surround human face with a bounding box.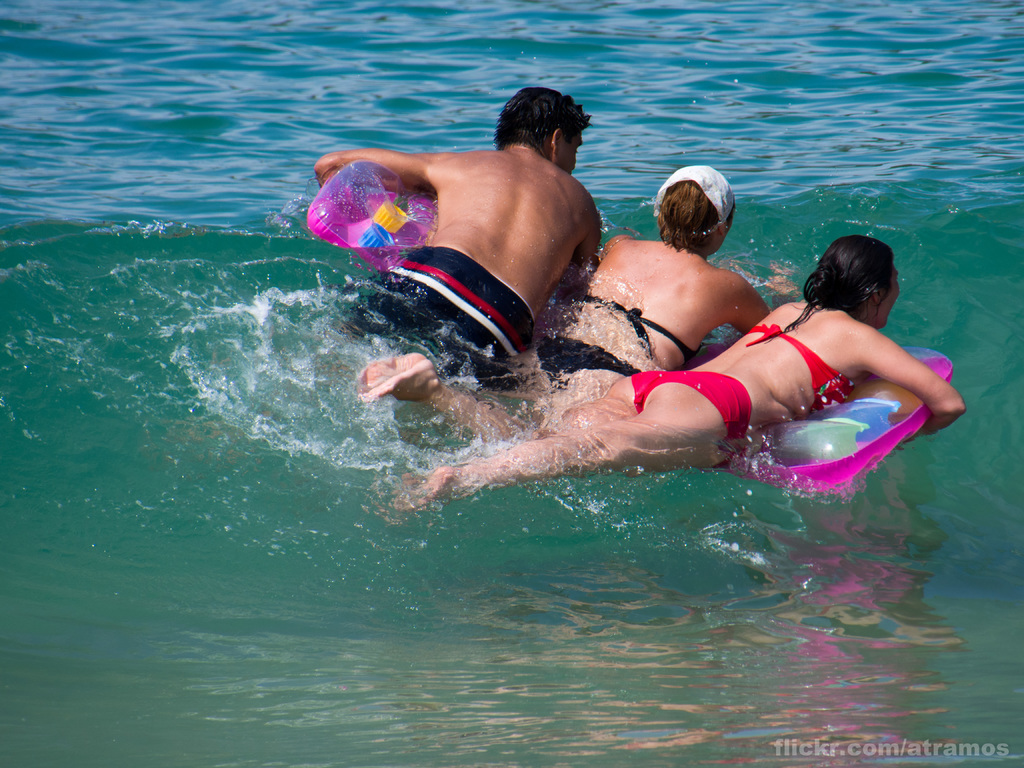
569,123,585,170.
